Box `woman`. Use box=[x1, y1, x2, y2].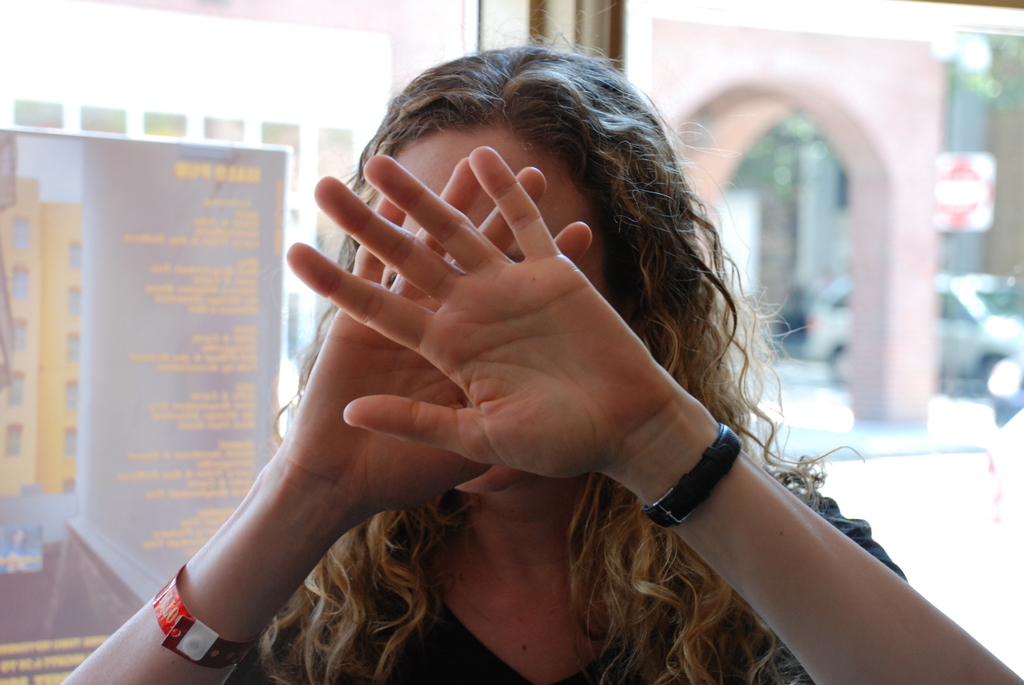
box=[58, 0, 1023, 684].
